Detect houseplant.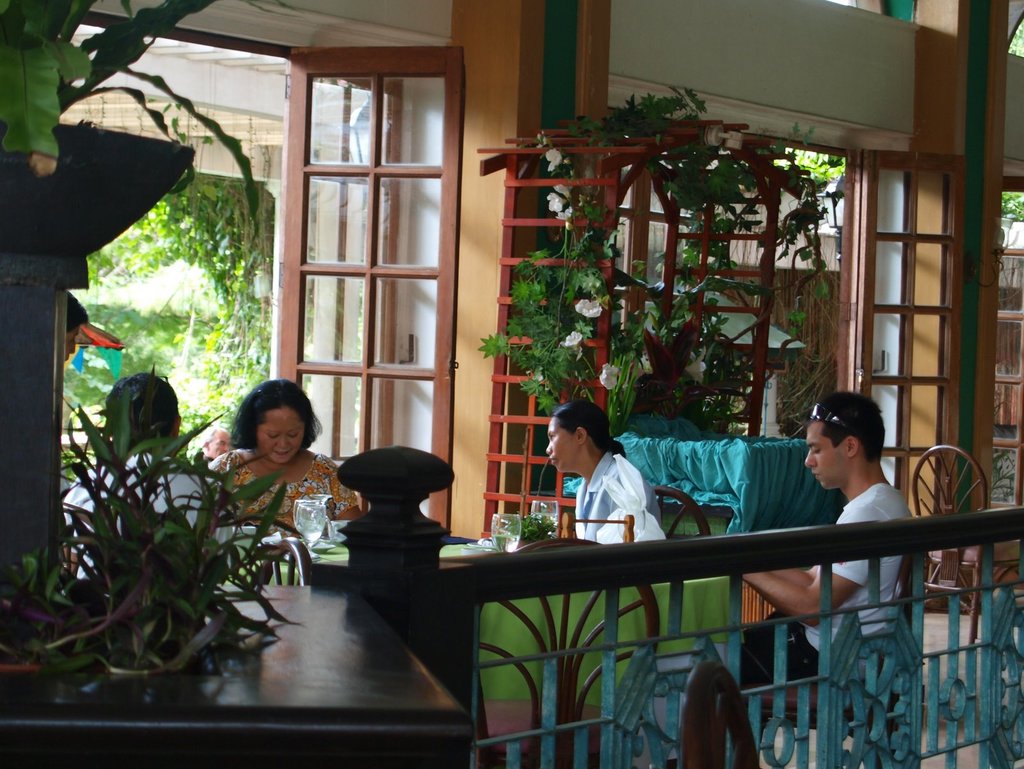
Detected at BBox(3, 383, 312, 711).
